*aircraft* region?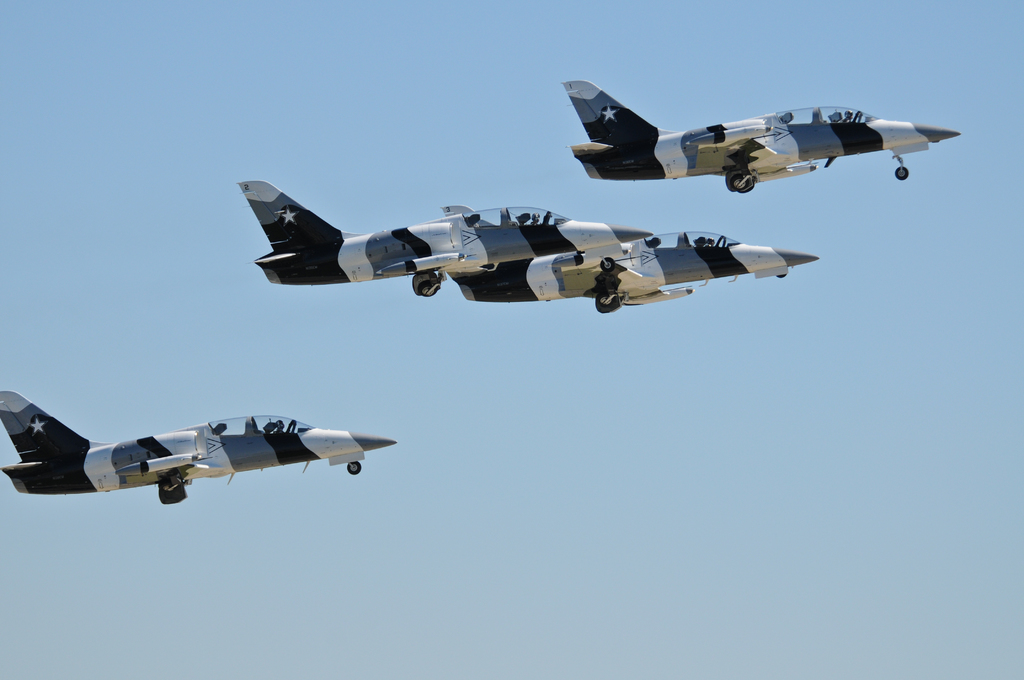
(234,159,858,314)
